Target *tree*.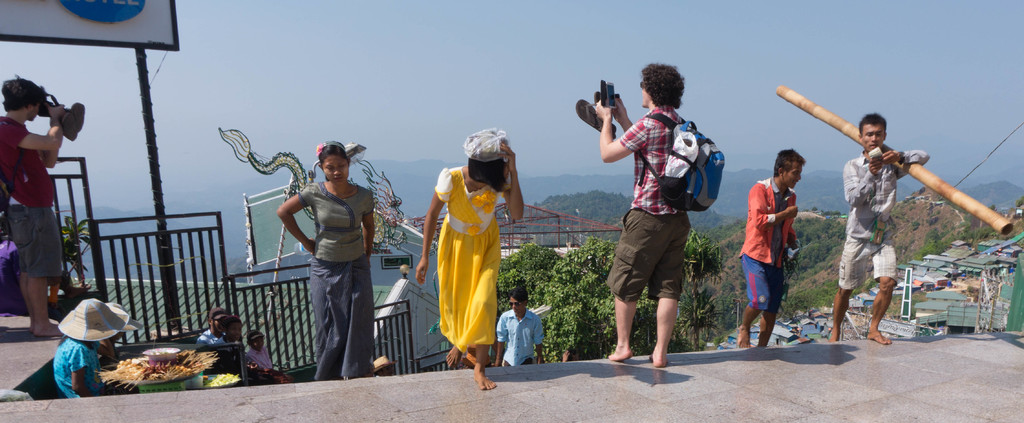
Target region: rect(541, 237, 636, 356).
